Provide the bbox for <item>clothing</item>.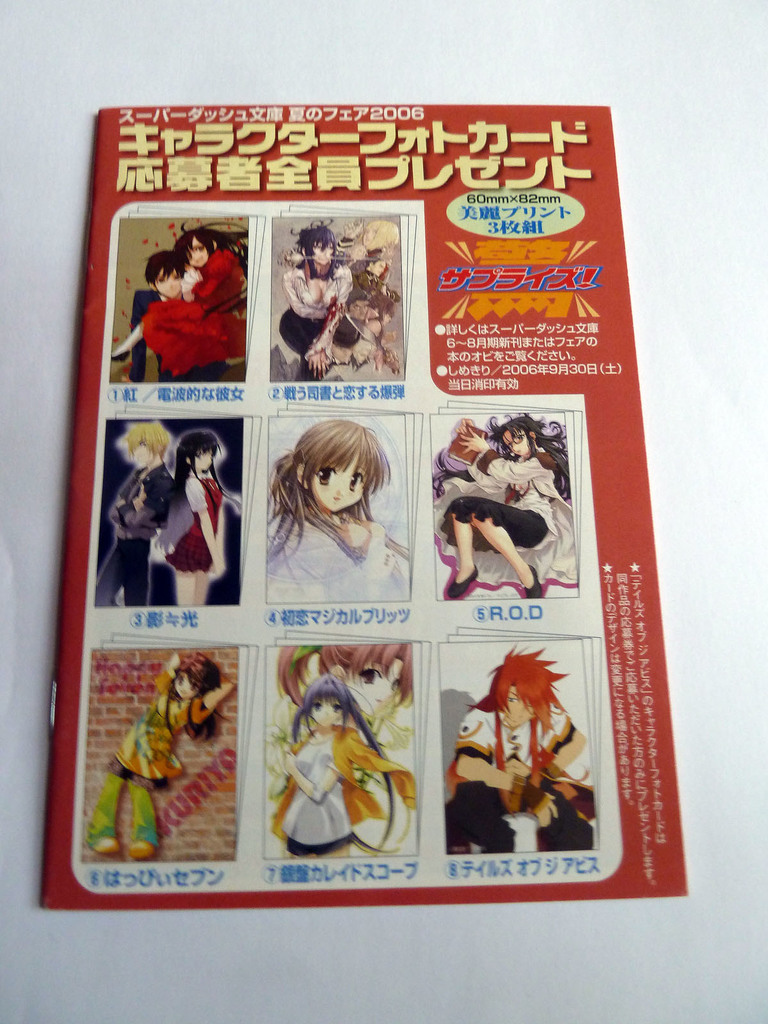
(left=270, top=721, right=419, bottom=858).
